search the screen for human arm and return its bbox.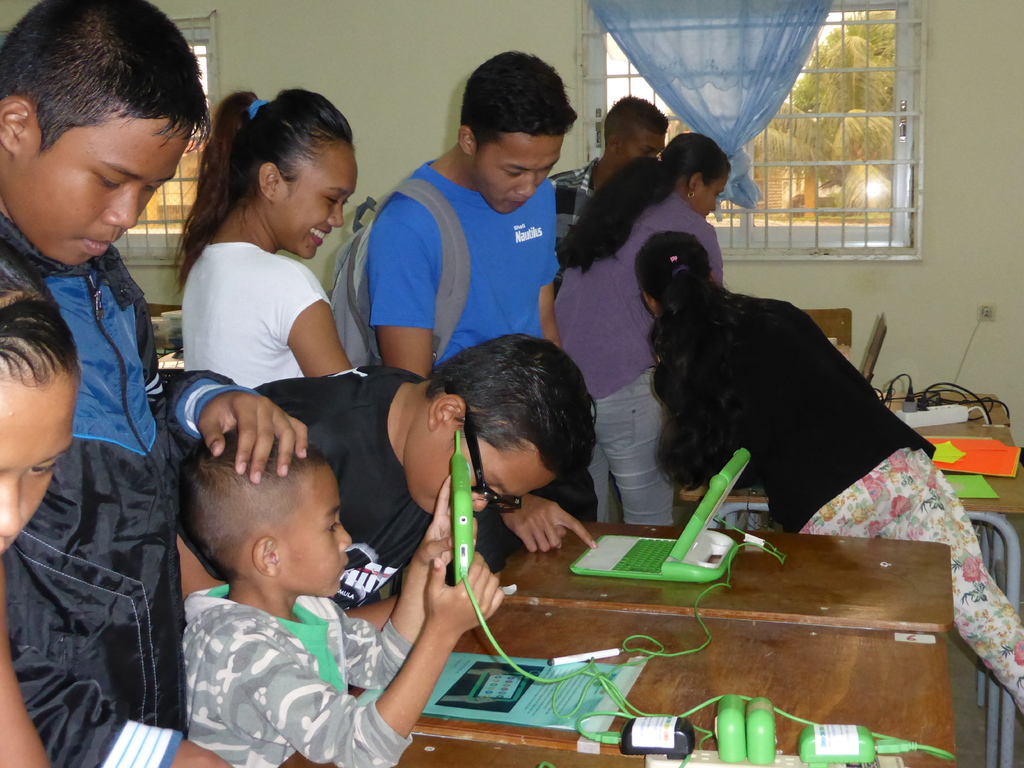
Found: <bbox>260, 273, 346, 374</bbox>.
